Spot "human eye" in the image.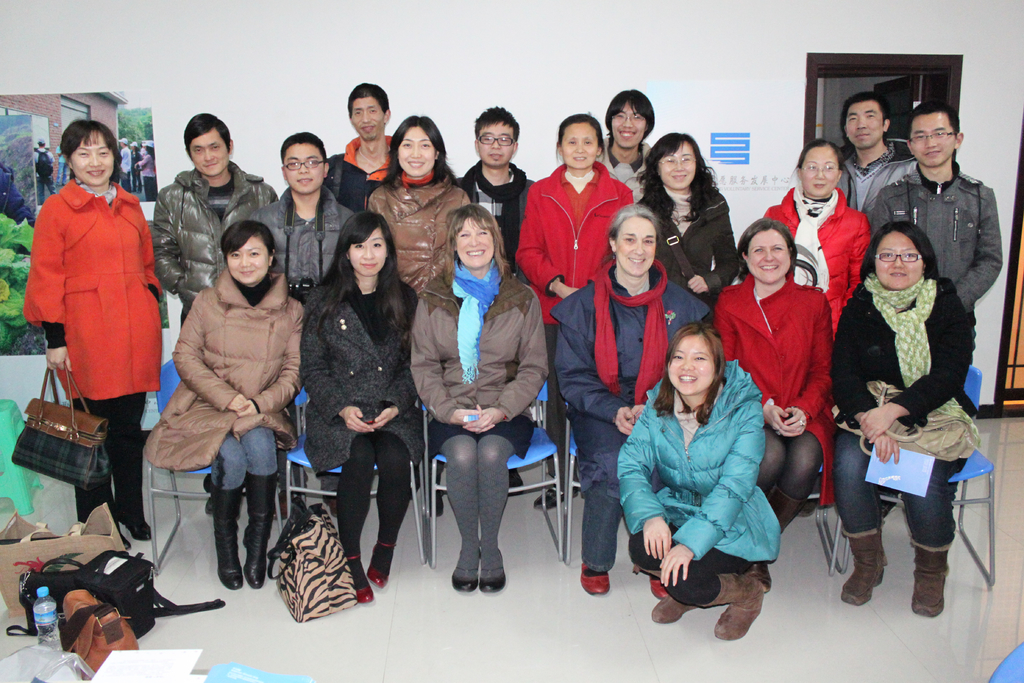
"human eye" found at 692,353,707,363.
